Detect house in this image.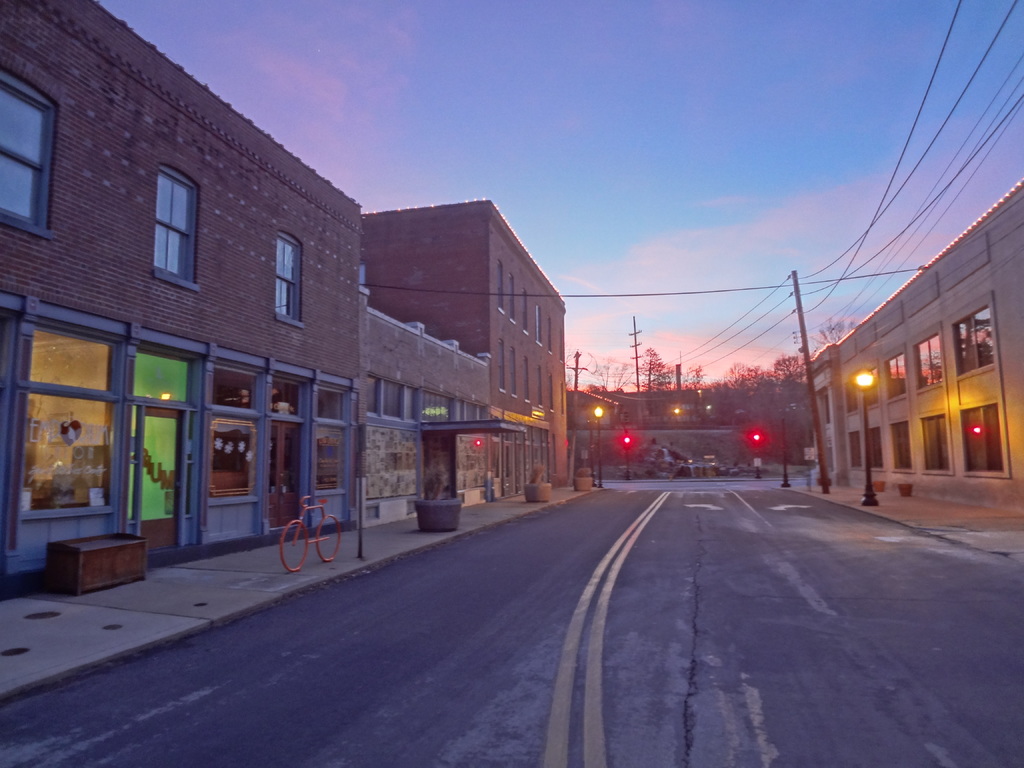
Detection: {"left": 595, "top": 392, "right": 654, "bottom": 463}.
